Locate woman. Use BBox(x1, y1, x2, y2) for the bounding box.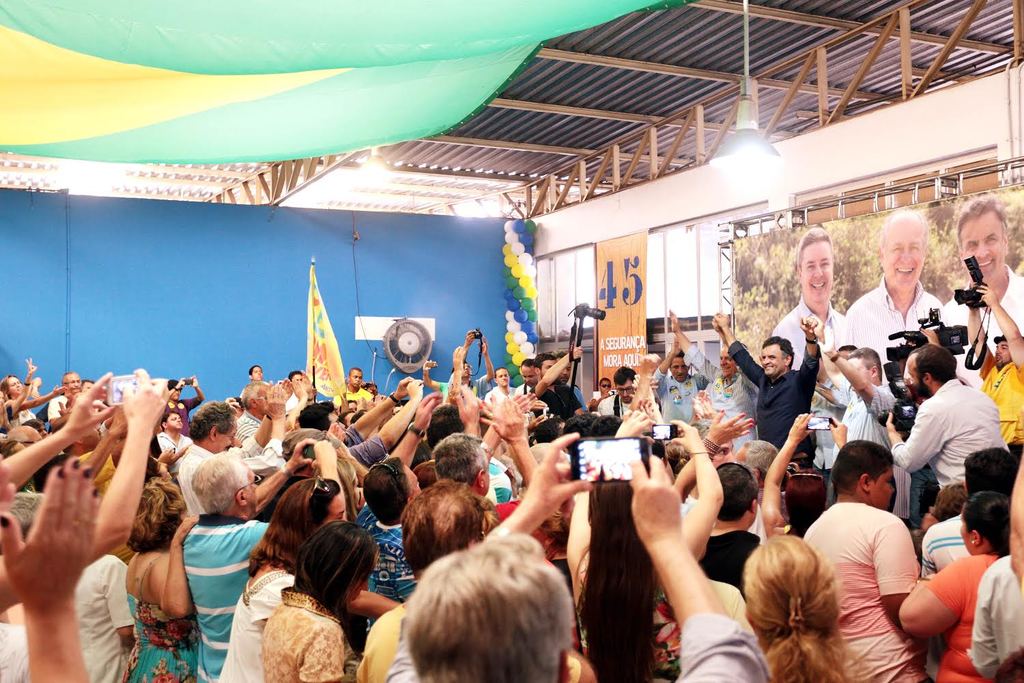
BBox(218, 475, 404, 682).
